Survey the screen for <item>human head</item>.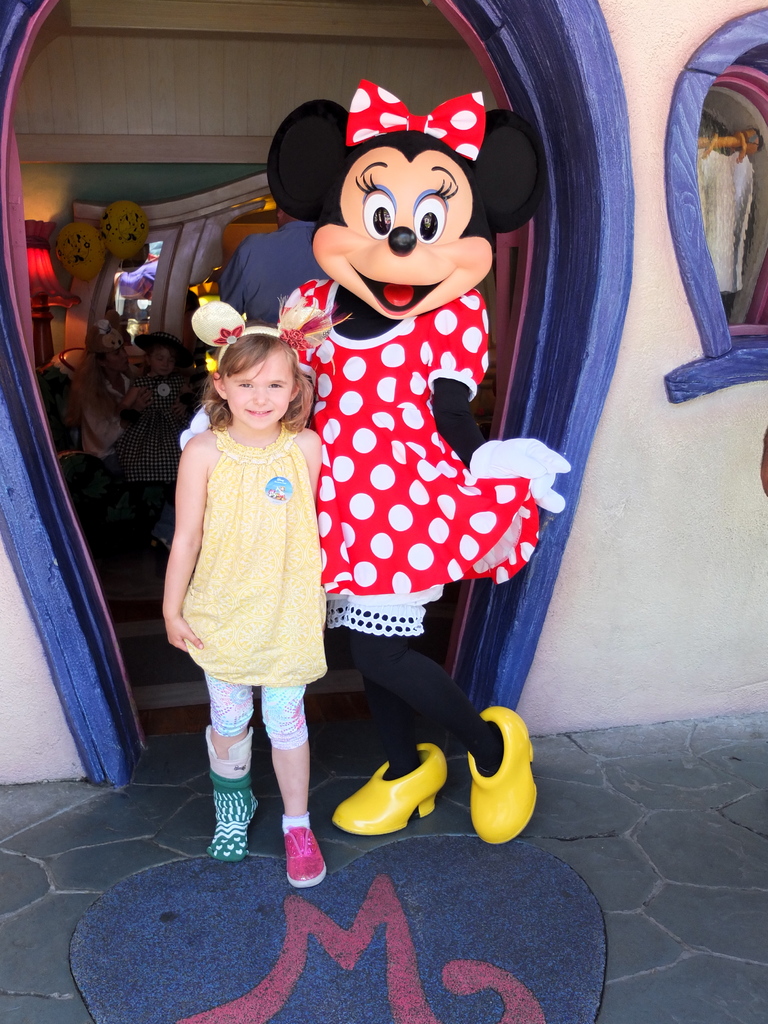
Survey found: 206 329 307 419.
